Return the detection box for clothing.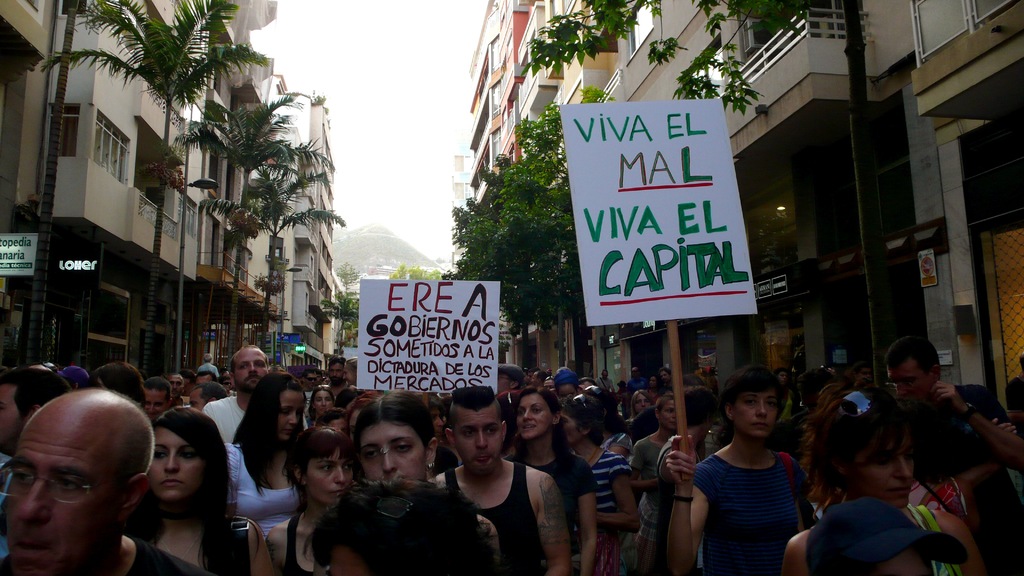
bbox=[202, 388, 245, 452].
